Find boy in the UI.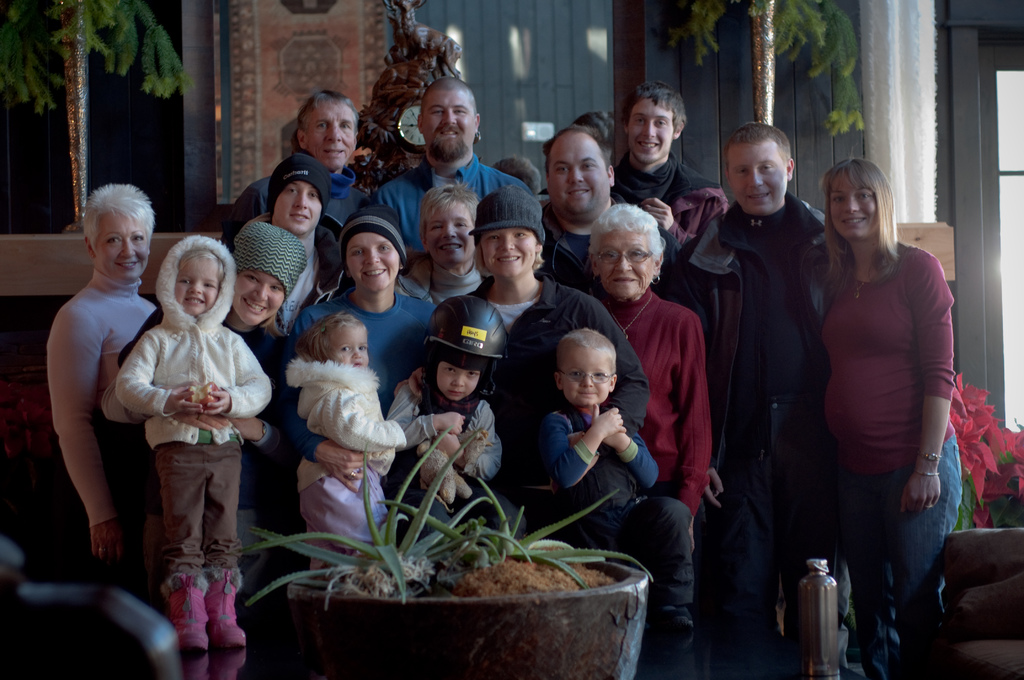
UI element at [611,78,727,245].
